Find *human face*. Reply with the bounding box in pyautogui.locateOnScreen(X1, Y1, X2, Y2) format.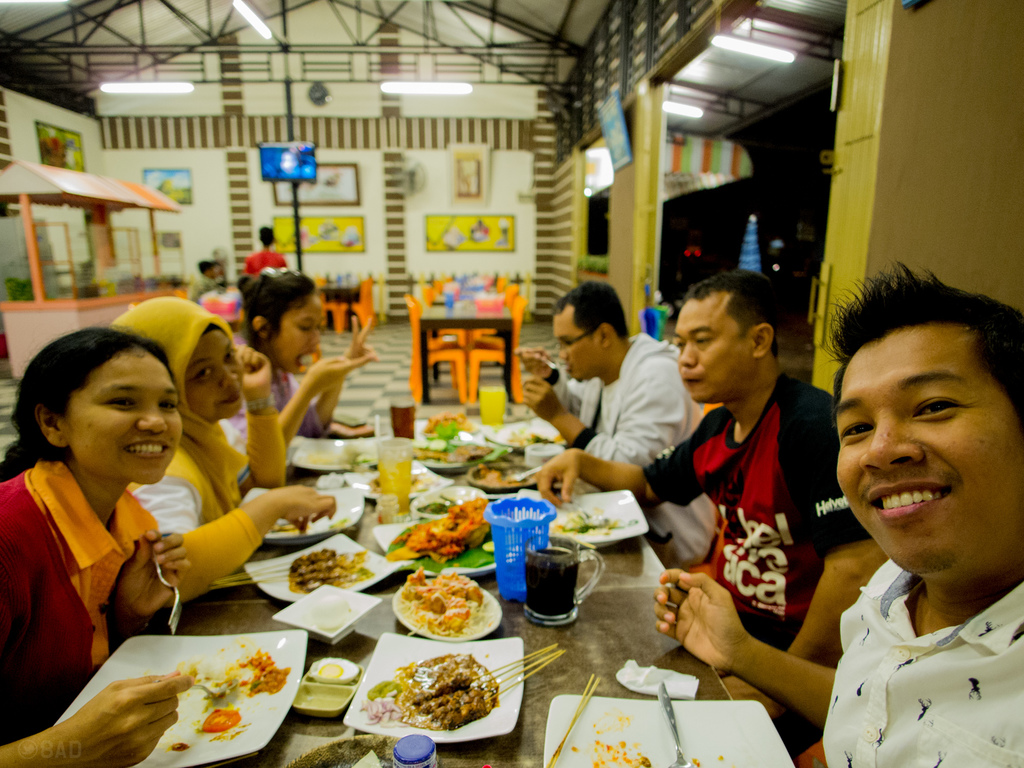
pyautogui.locateOnScreen(60, 352, 188, 490).
